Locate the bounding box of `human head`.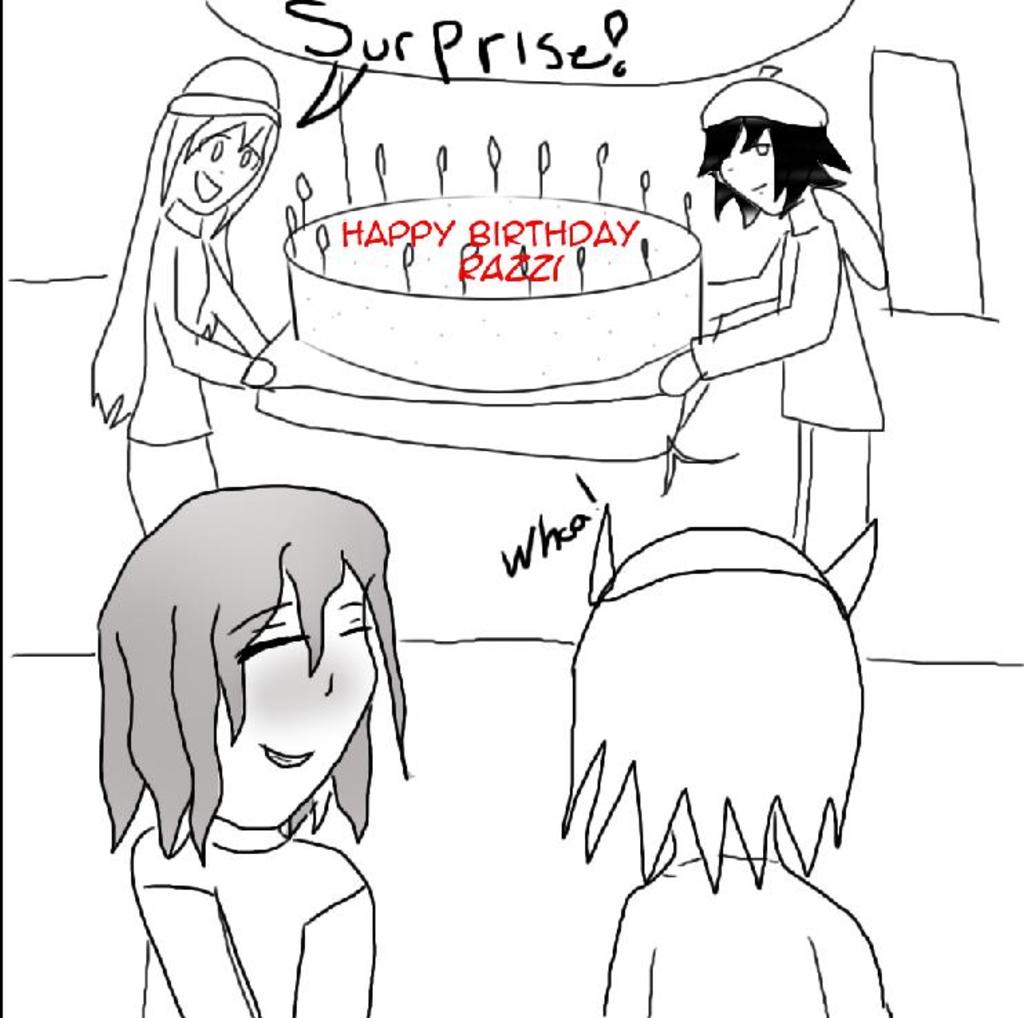
Bounding box: x1=687 y1=61 x2=860 y2=219.
